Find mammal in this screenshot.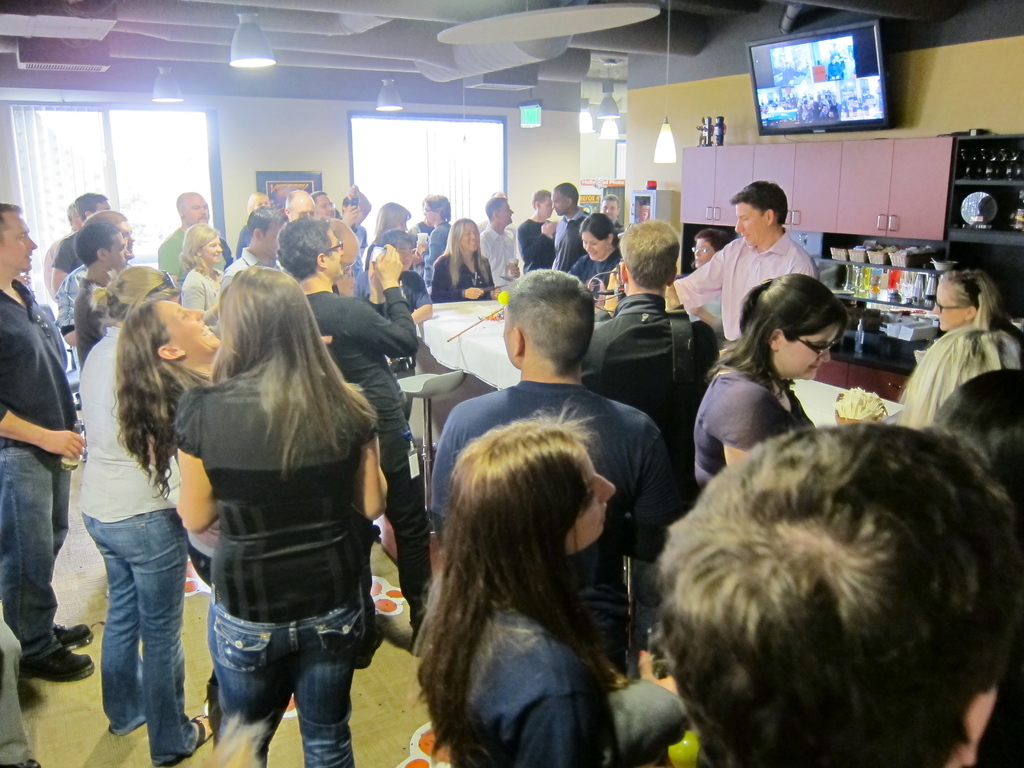
The bounding box for mammal is bbox=[517, 191, 564, 270].
